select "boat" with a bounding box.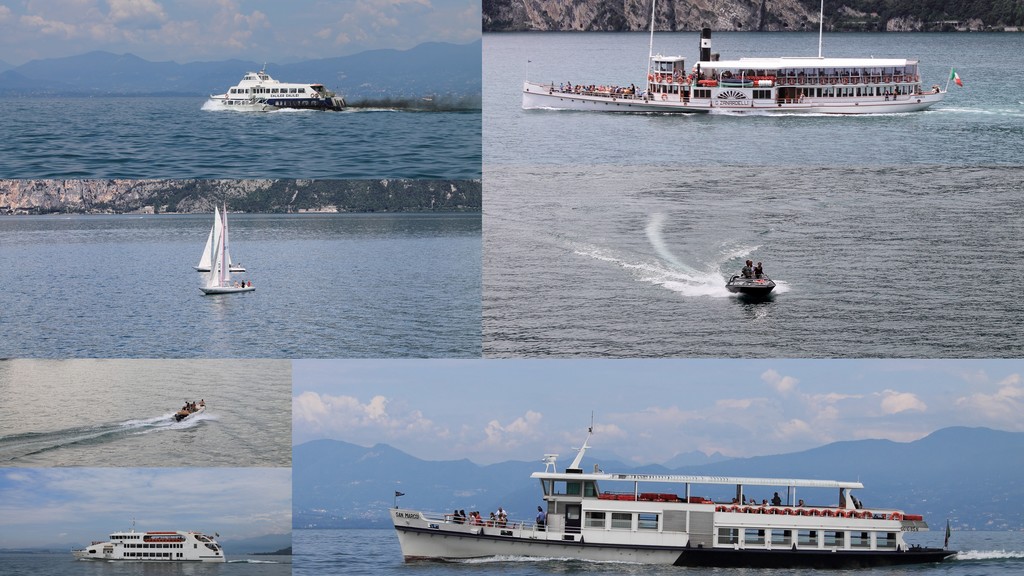
rect(174, 397, 209, 428).
